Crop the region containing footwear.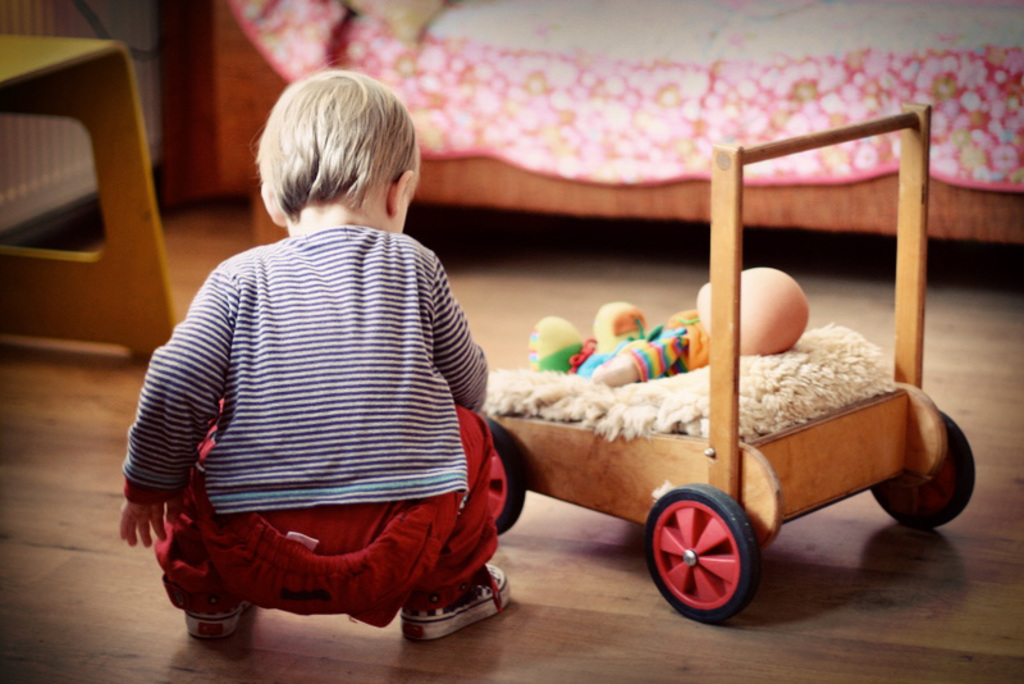
Crop region: {"left": 183, "top": 601, "right": 253, "bottom": 647}.
